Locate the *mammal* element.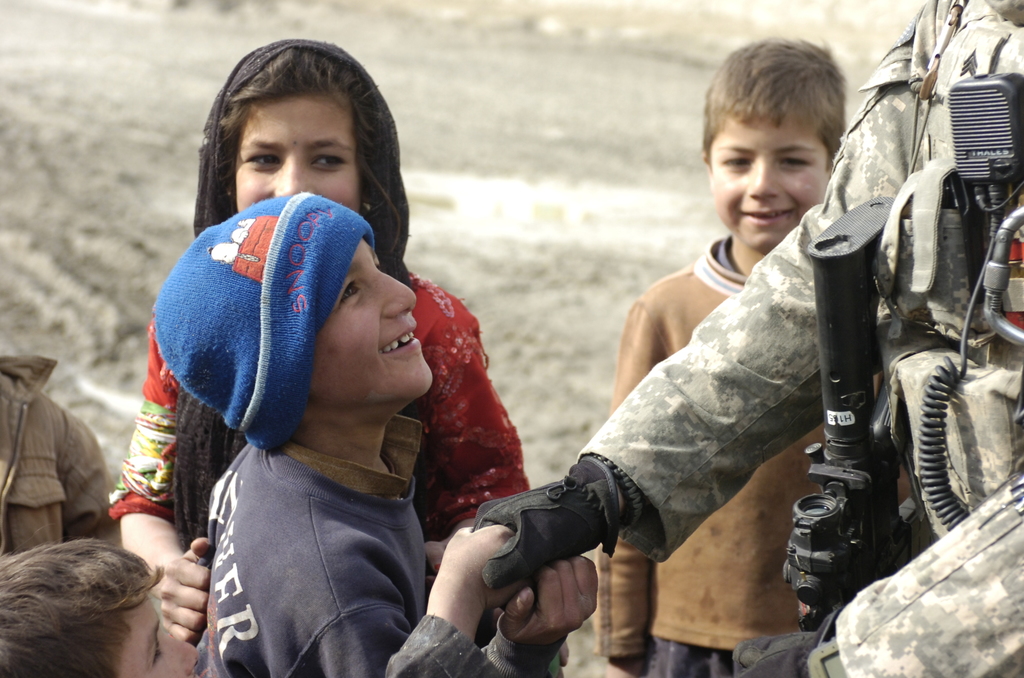
Element bbox: detection(148, 191, 596, 677).
